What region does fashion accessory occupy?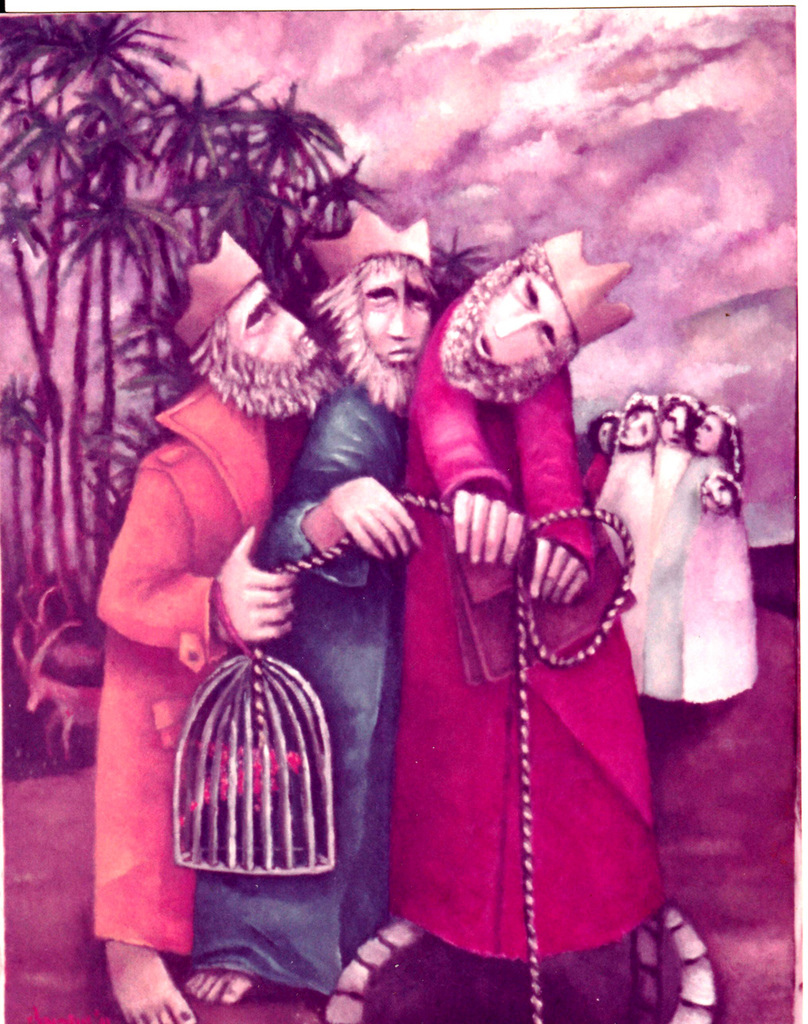
locate(304, 200, 429, 290).
